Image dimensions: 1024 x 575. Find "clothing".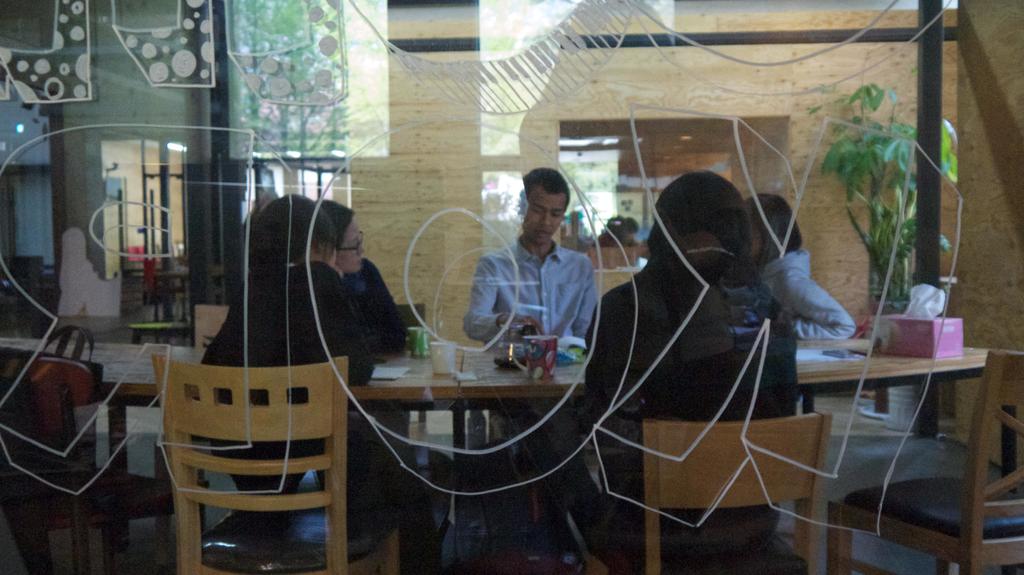
{"left": 761, "top": 243, "right": 857, "bottom": 337}.
